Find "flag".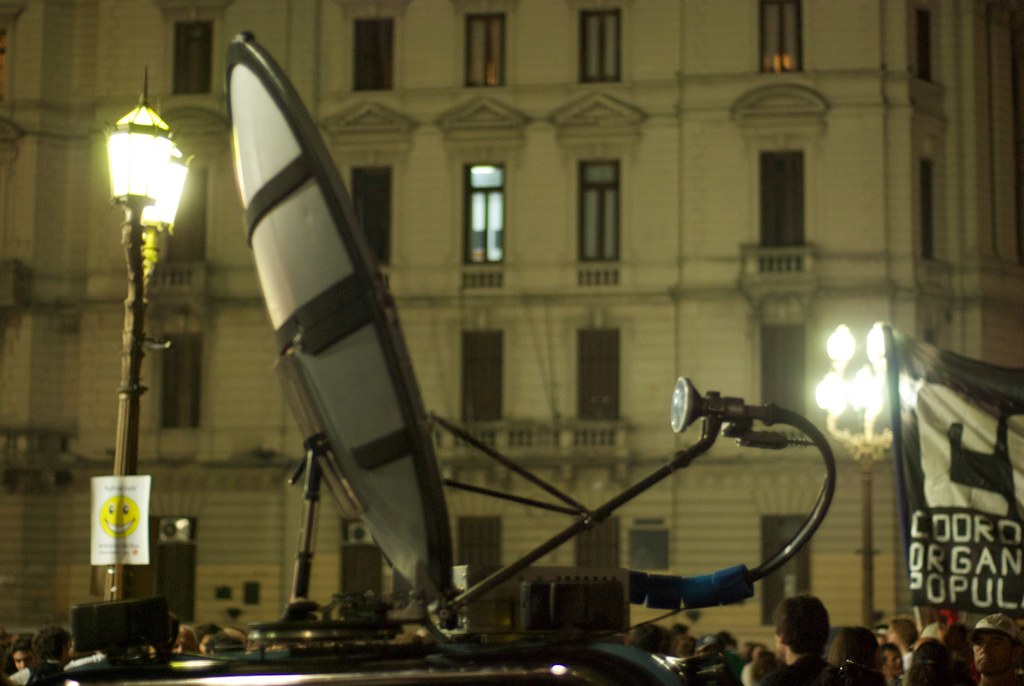
(x1=888, y1=325, x2=1023, y2=610).
